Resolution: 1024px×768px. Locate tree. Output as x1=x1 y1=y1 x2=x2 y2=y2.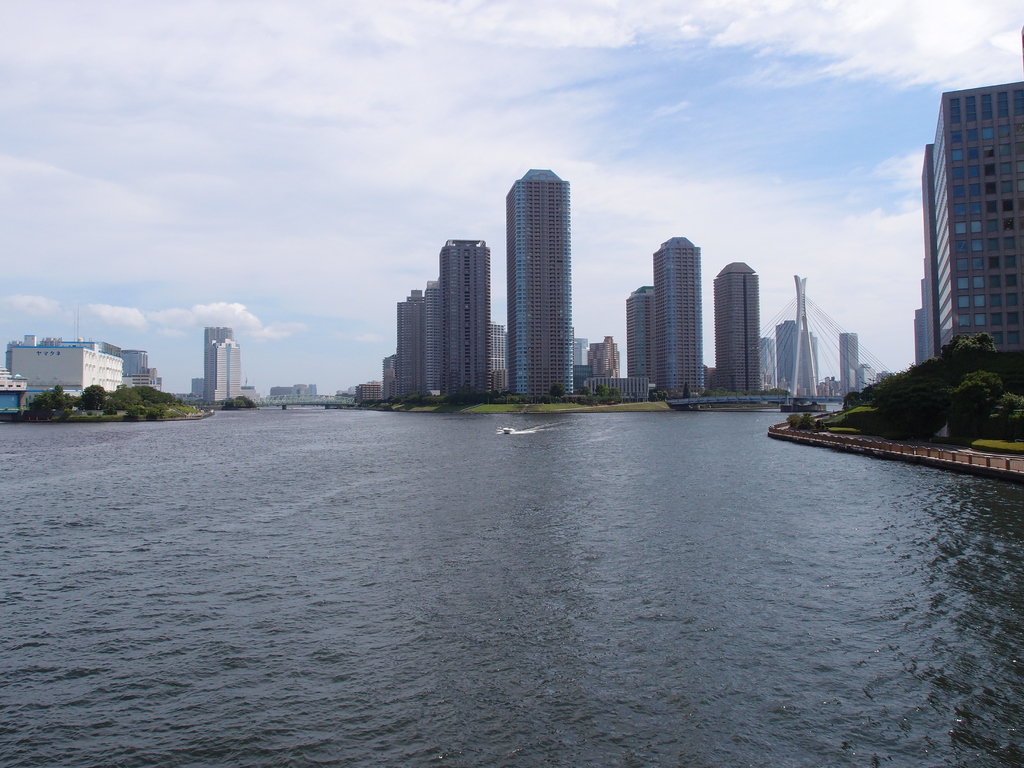
x1=609 y1=385 x2=620 y2=404.
